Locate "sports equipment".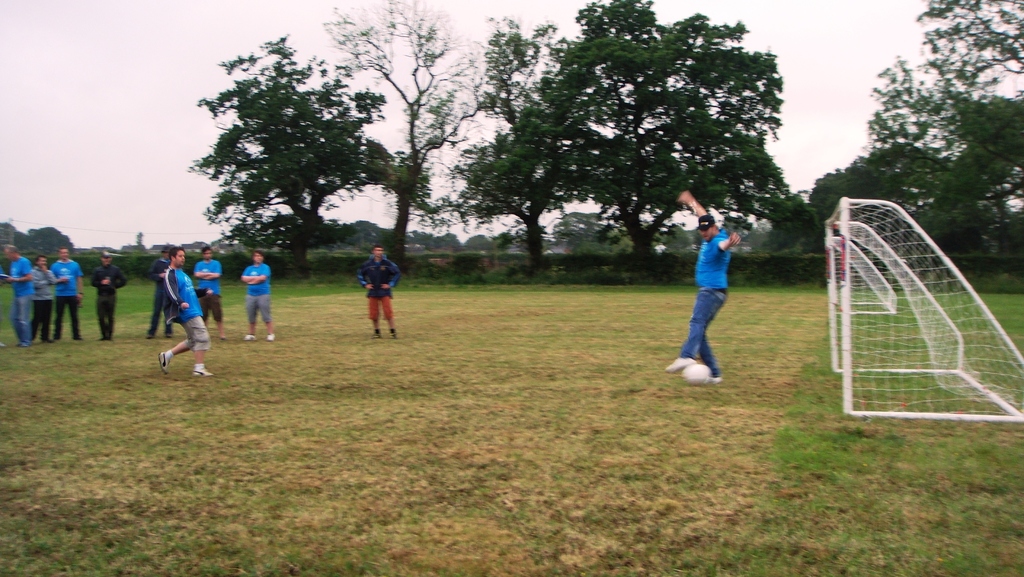
Bounding box: (left=680, top=362, right=713, bottom=384).
